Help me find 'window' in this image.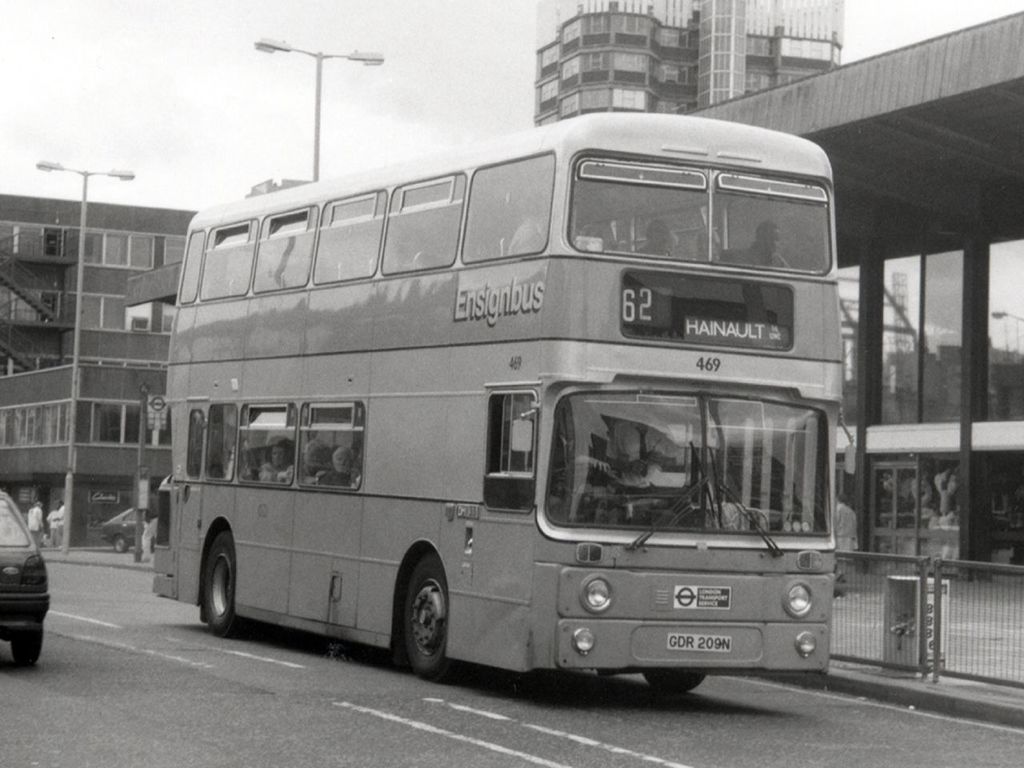
Found it: 979, 234, 1023, 415.
